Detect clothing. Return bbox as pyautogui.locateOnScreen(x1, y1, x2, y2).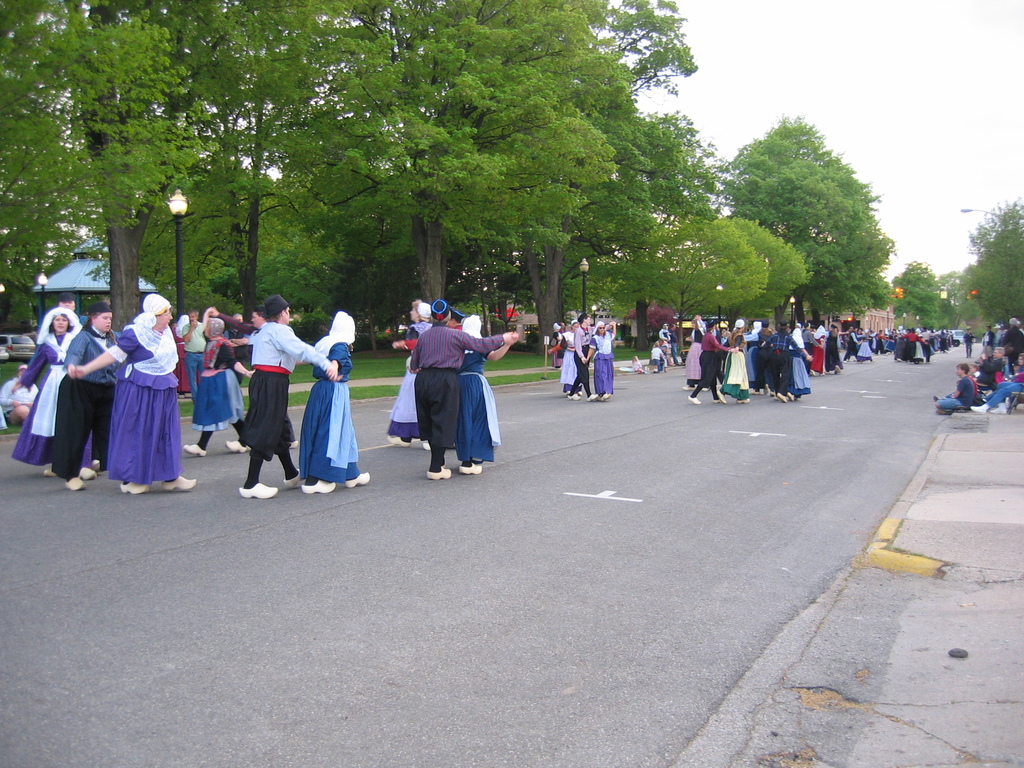
pyautogui.locateOnScreen(92, 305, 166, 486).
